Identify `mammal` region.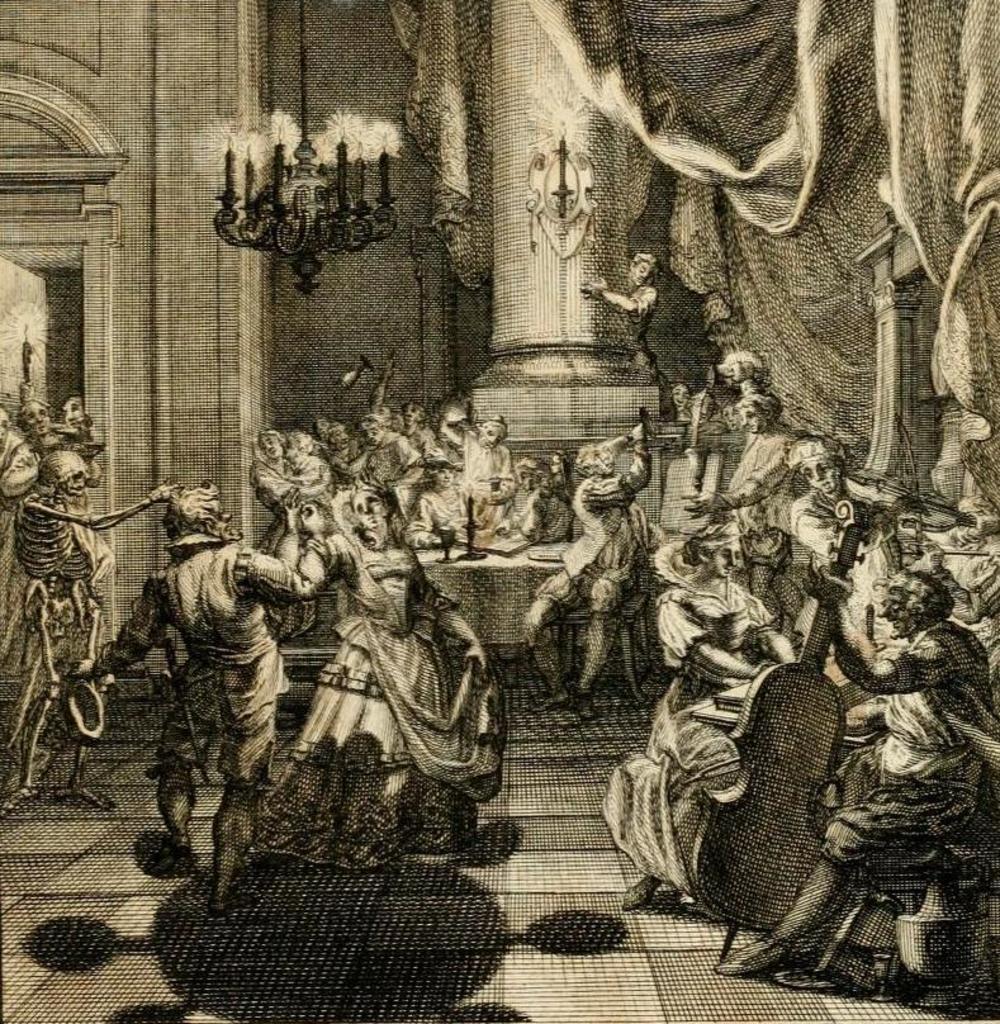
Region: [x1=523, y1=422, x2=658, y2=711].
